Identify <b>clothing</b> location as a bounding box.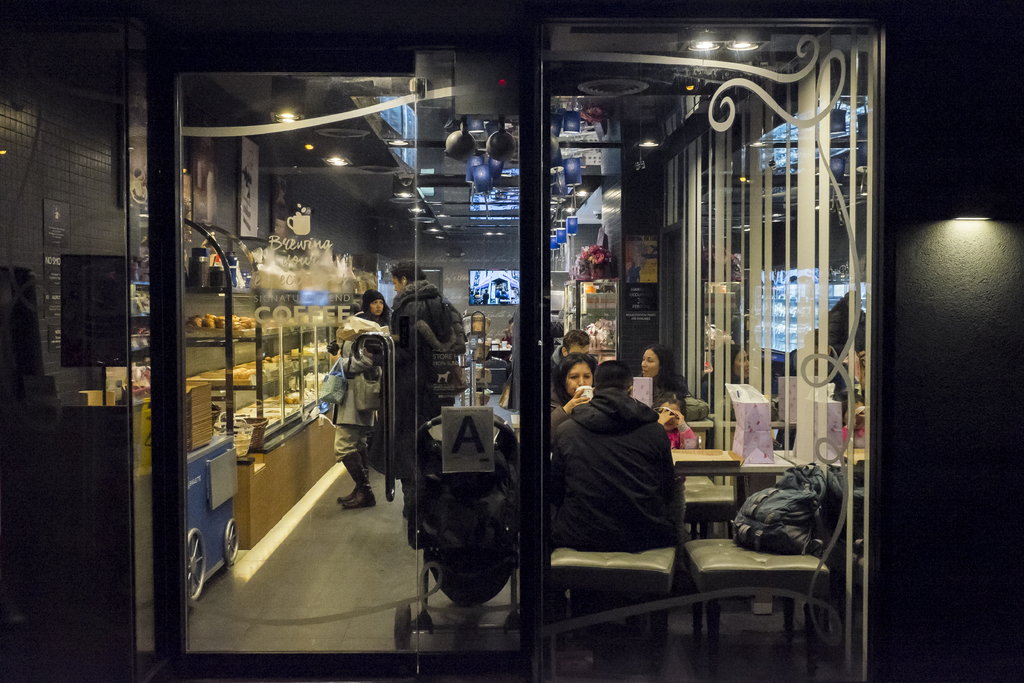
box=[399, 290, 467, 459].
